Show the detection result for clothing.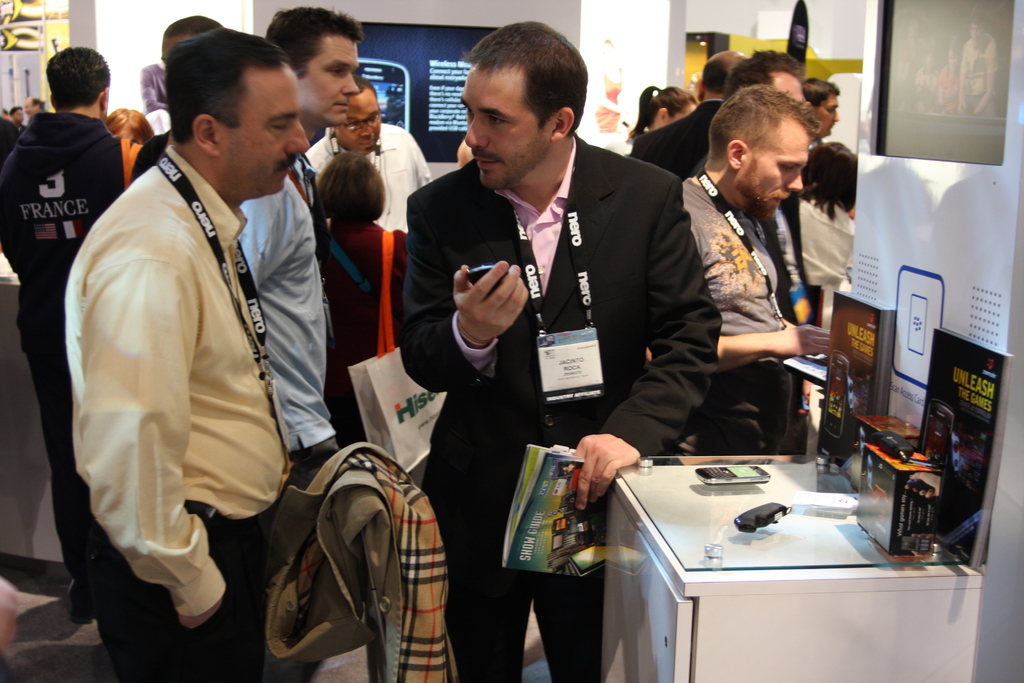
x1=0 y1=110 x2=139 y2=575.
